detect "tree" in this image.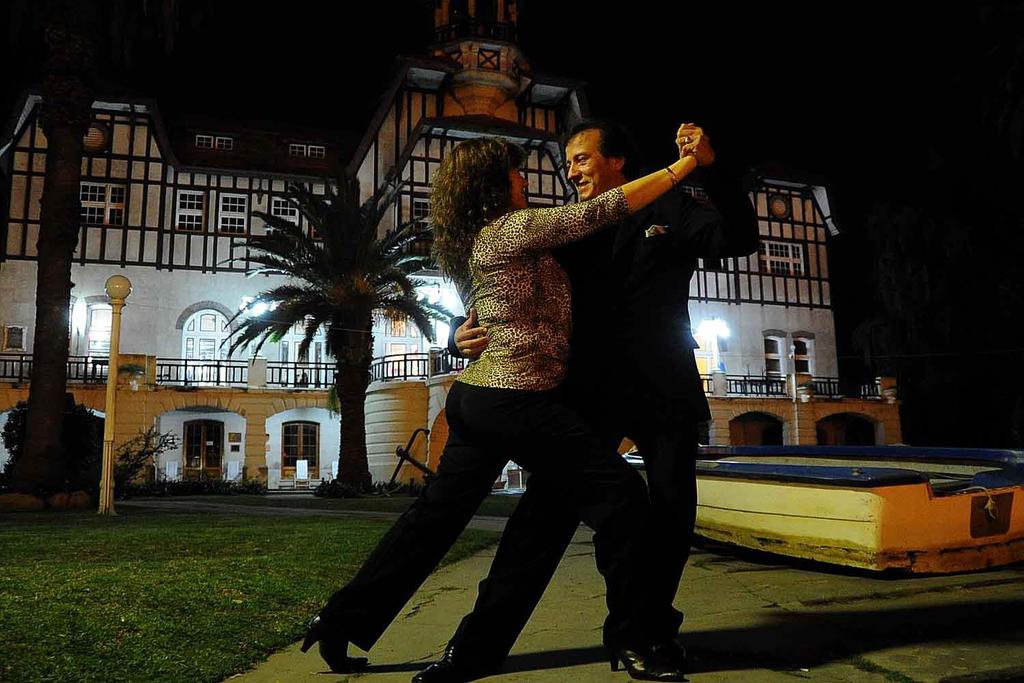
Detection: rect(203, 162, 461, 494).
